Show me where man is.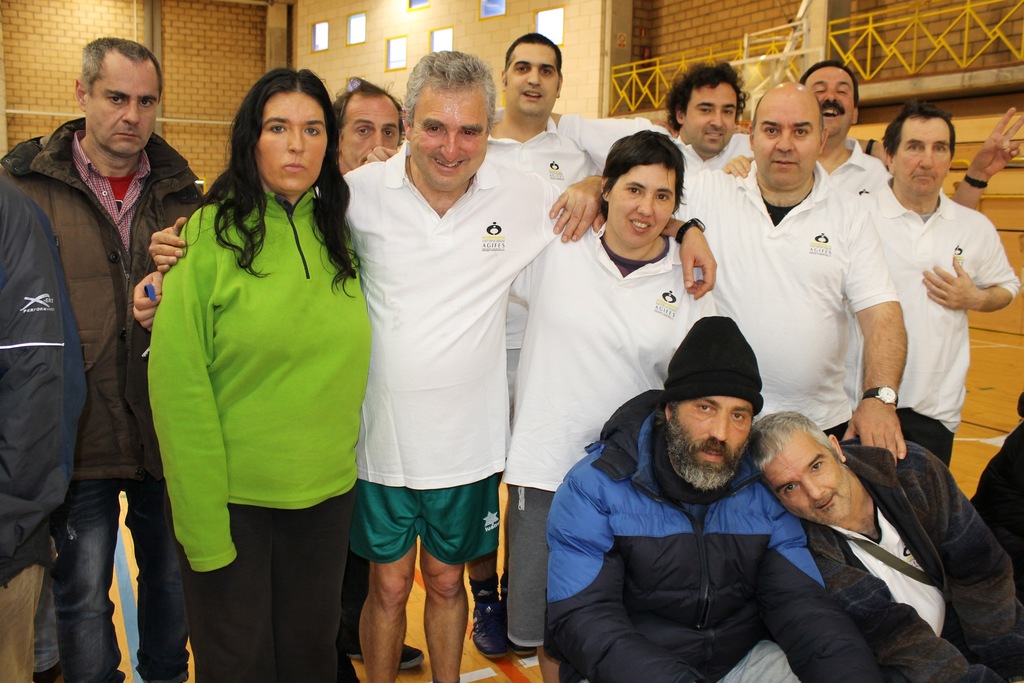
man is at <box>142,72,424,682</box>.
